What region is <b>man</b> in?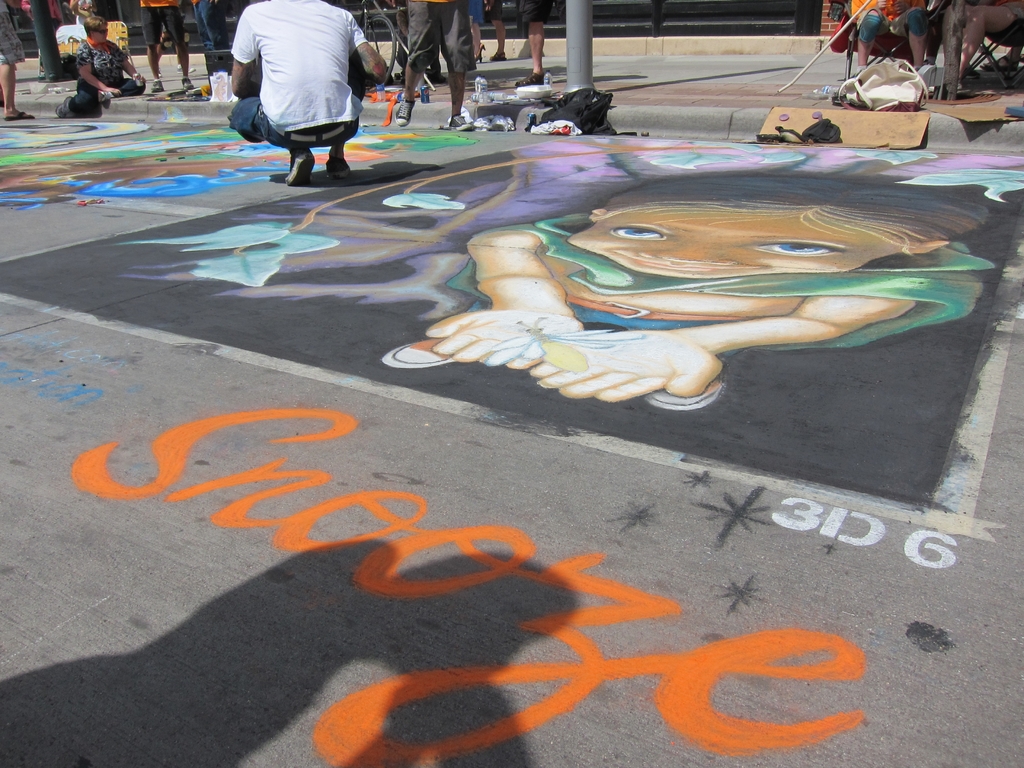
region(849, 0, 931, 75).
